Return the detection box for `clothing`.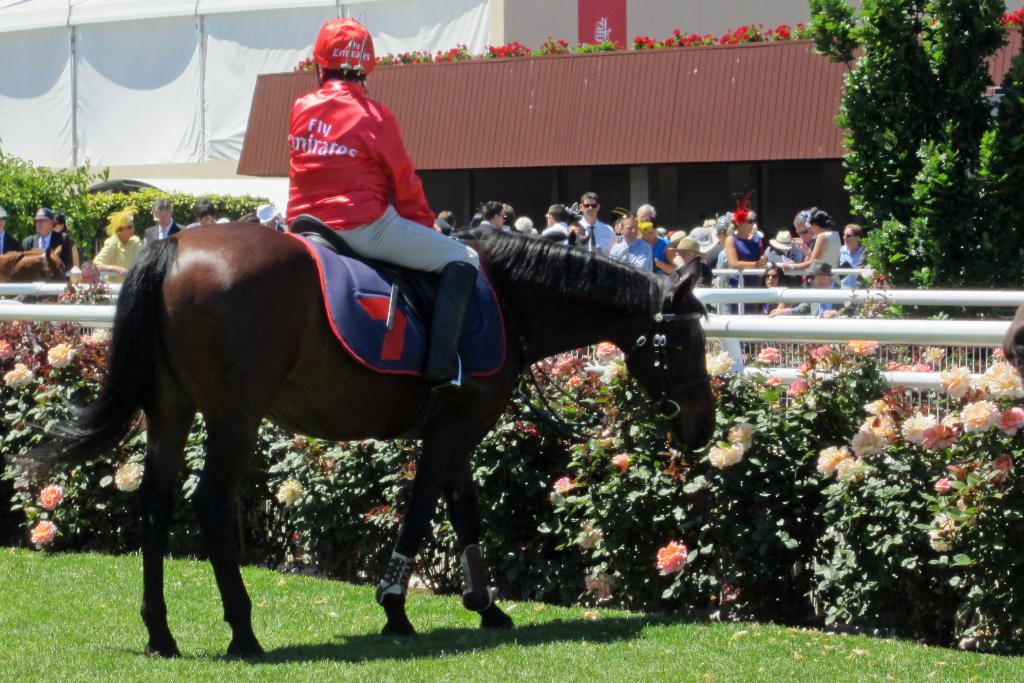
locate(142, 222, 186, 250).
